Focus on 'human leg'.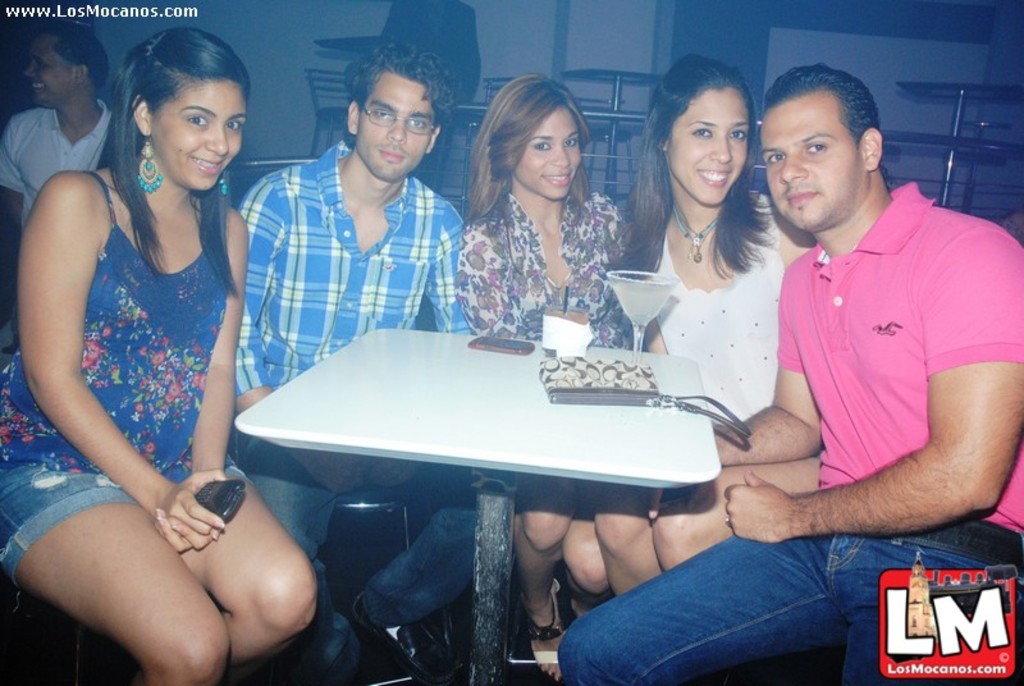
Focused at 842/540/1023/685.
